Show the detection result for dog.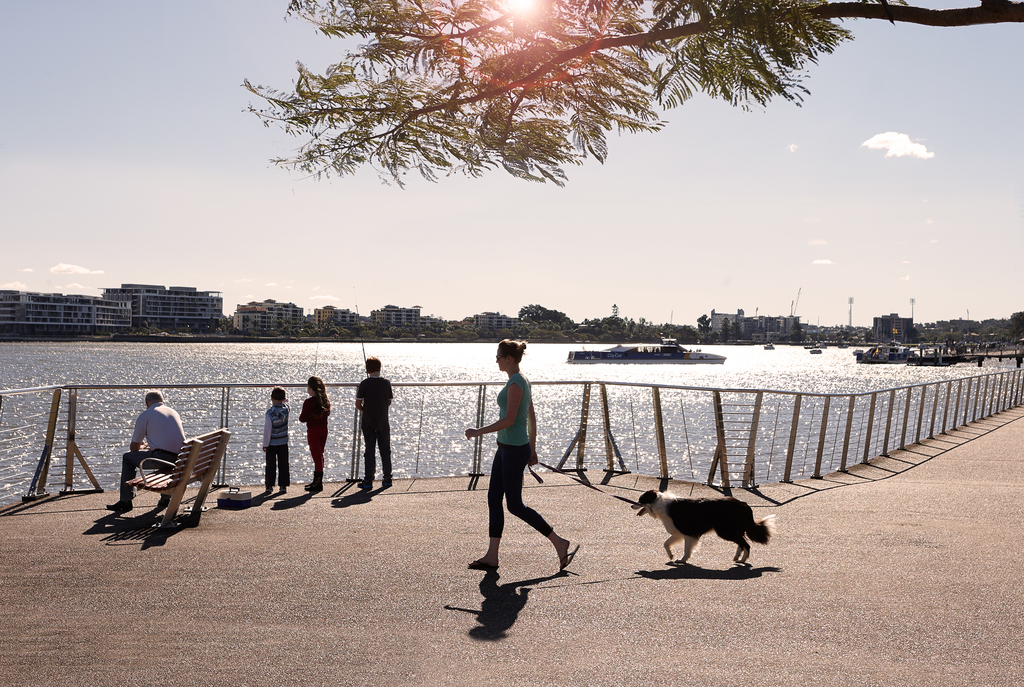
l=627, t=488, r=779, b=564.
